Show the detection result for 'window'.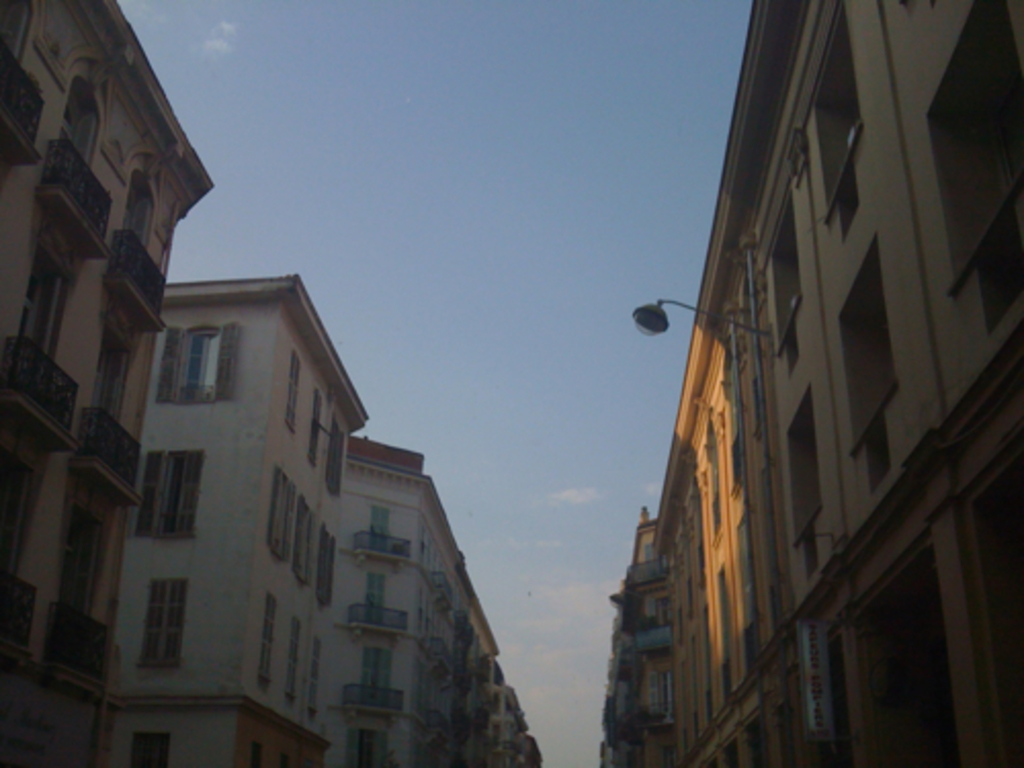
locate(154, 315, 231, 401).
